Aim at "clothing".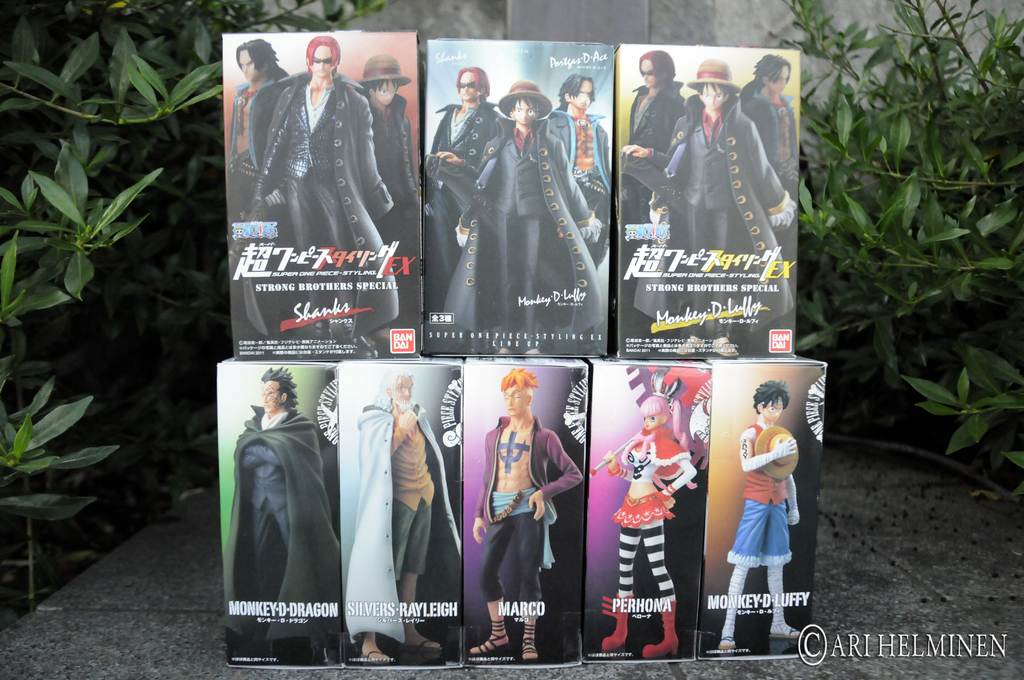
Aimed at region(470, 409, 582, 616).
